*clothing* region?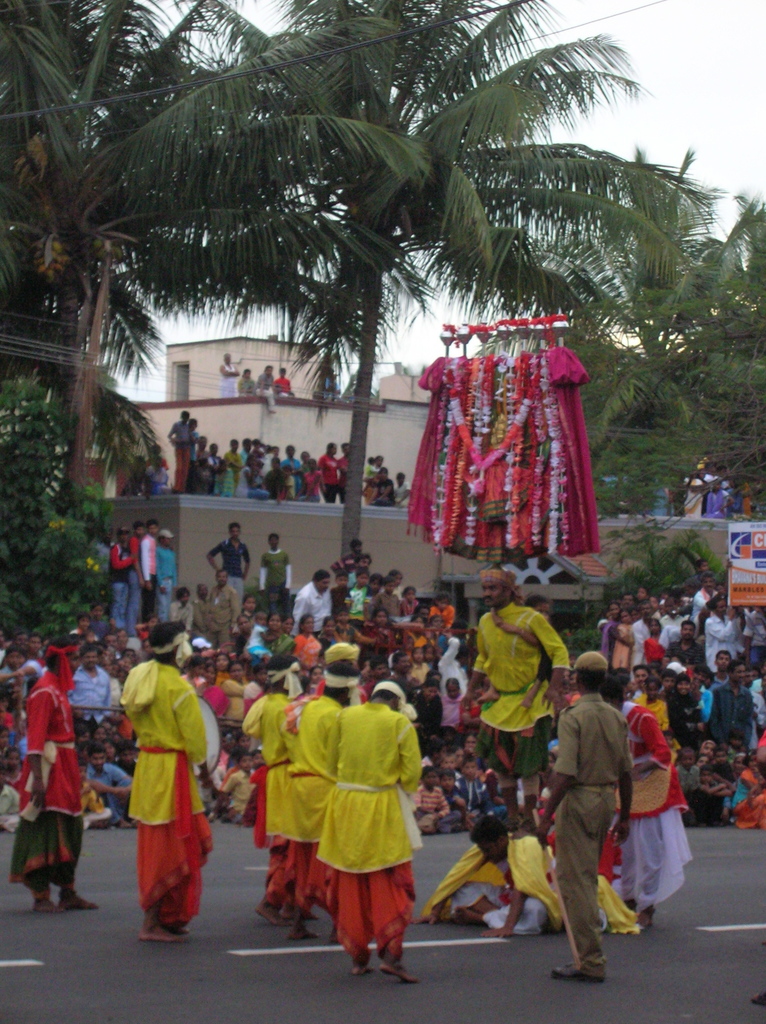
545:678:635:963
